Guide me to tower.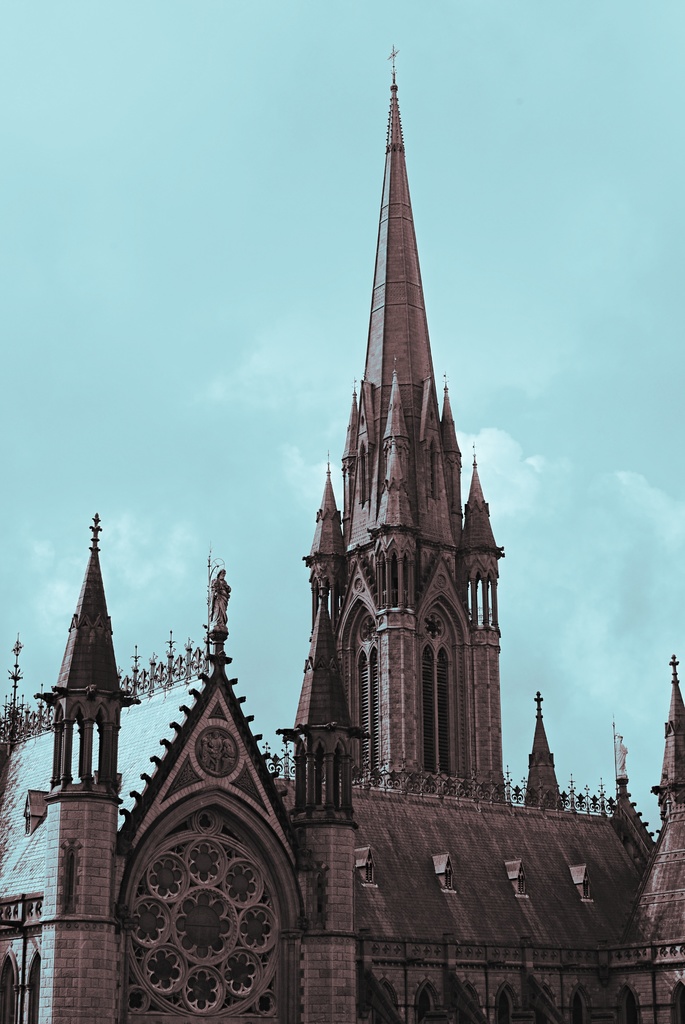
Guidance: {"left": 302, "top": 44, "right": 502, "bottom": 789}.
